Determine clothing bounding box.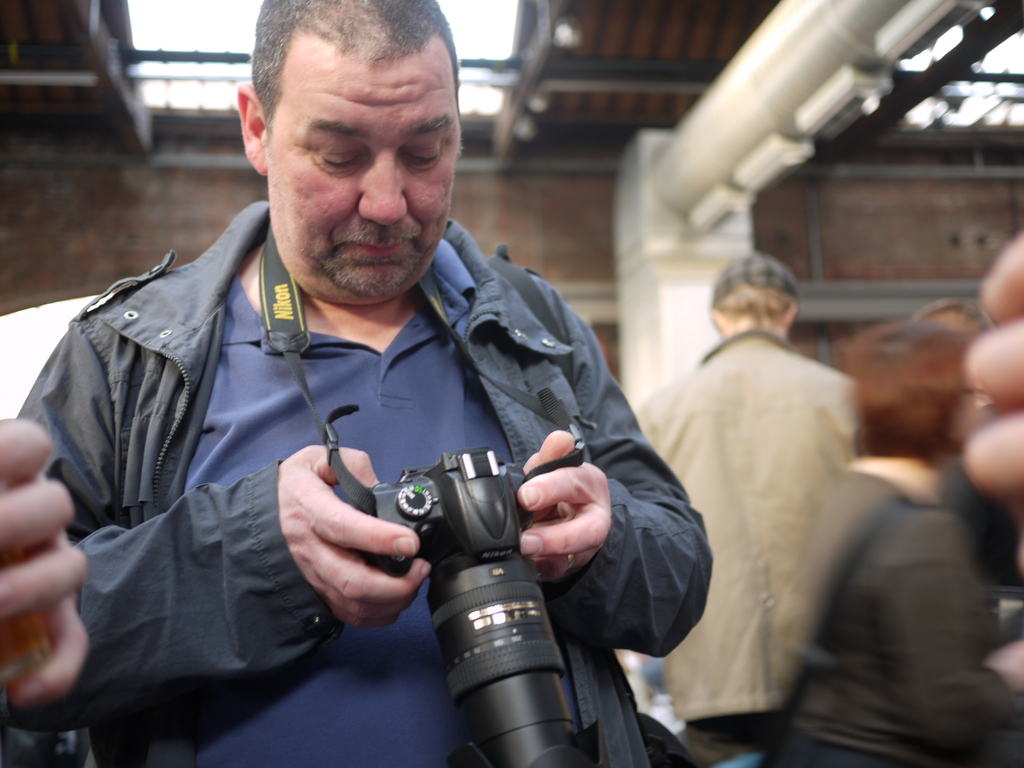
Determined: bbox(2, 148, 707, 748).
